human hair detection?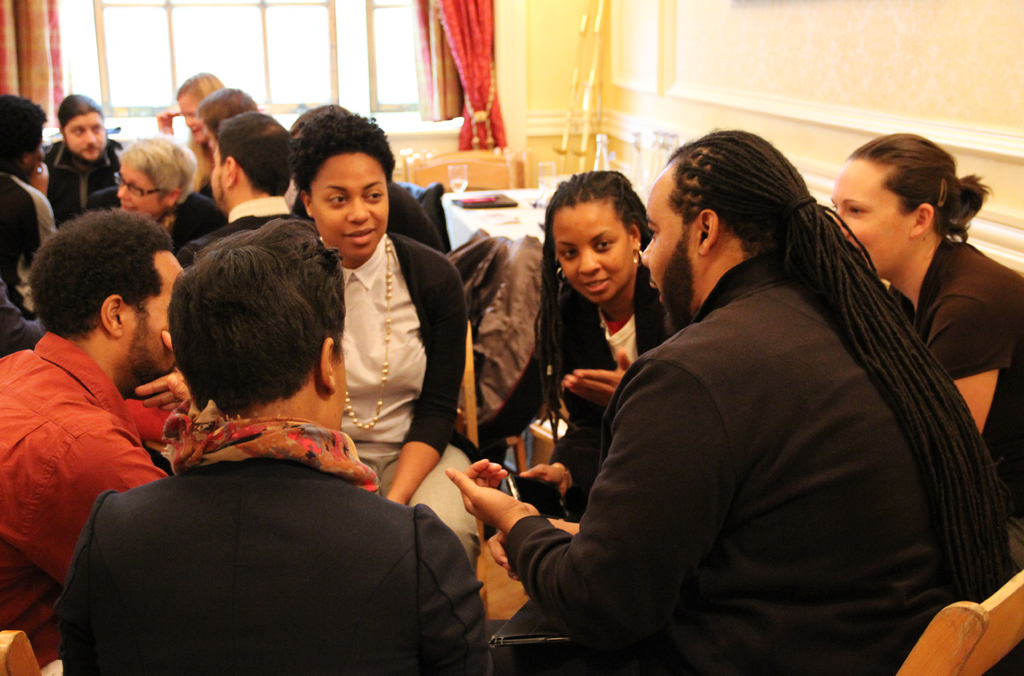
{"x1": 166, "y1": 211, "x2": 330, "y2": 426}
